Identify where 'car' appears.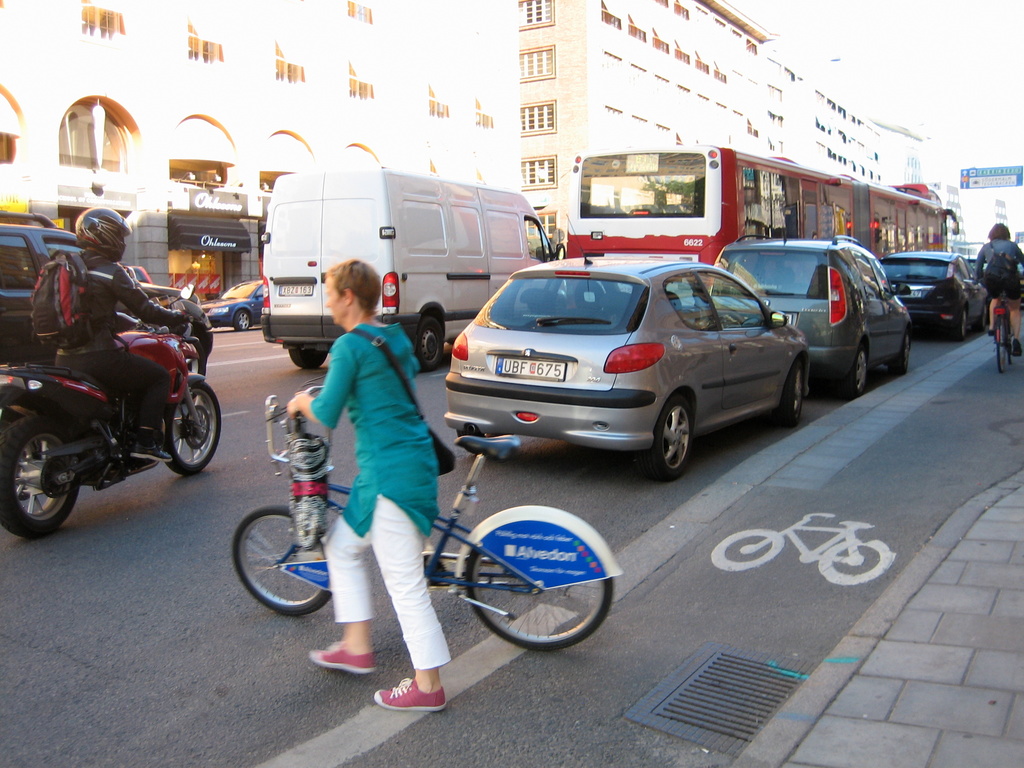
Appears at box=[201, 279, 262, 332].
